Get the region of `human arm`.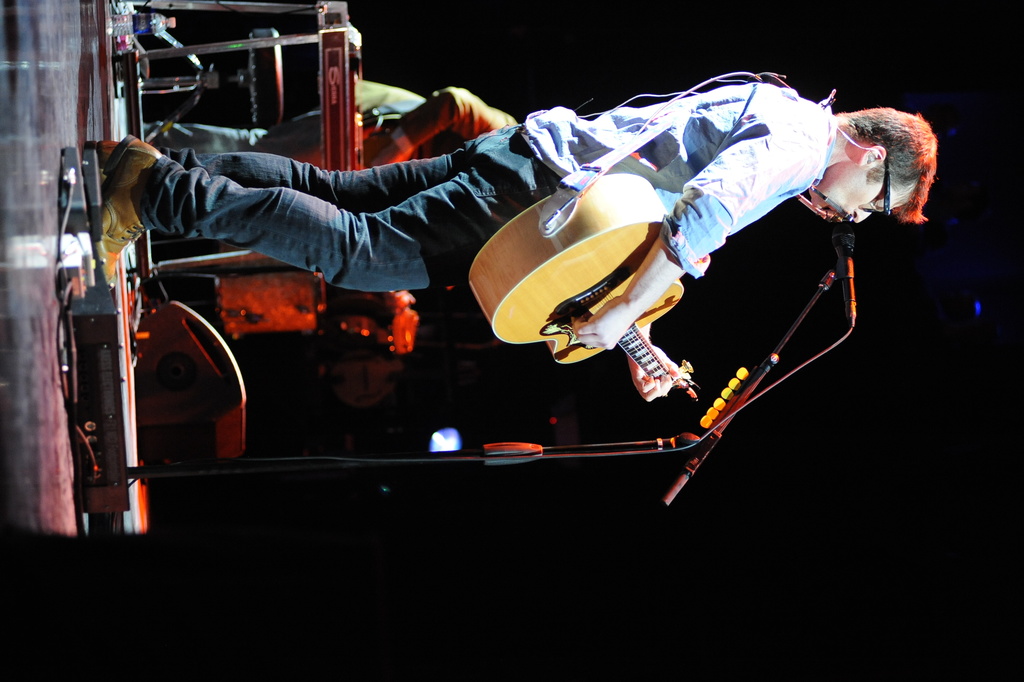
<box>573,146,760,367</box>.
